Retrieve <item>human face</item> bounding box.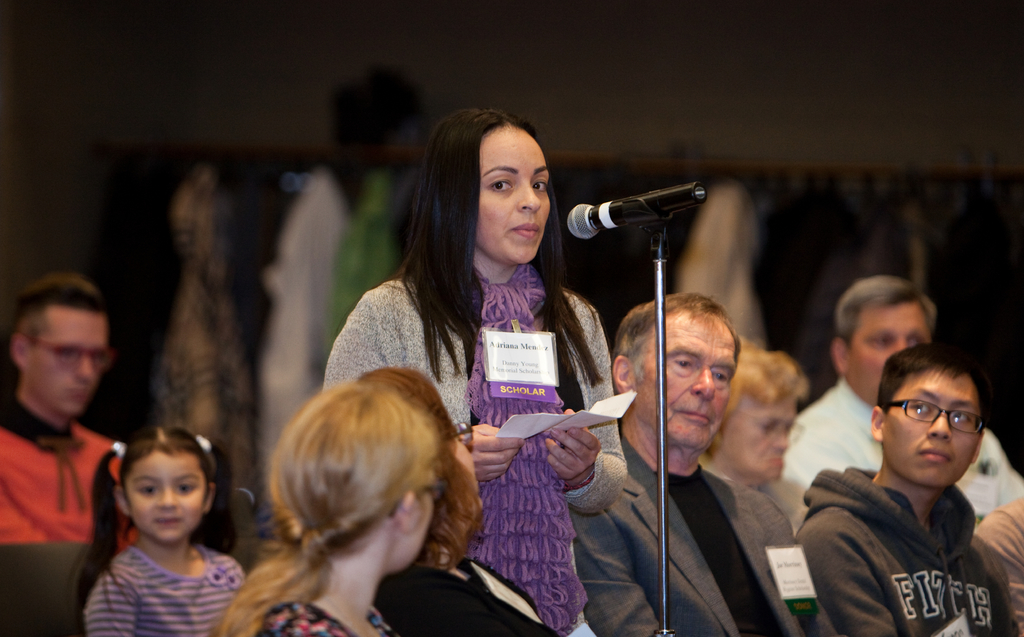
Bounding box: [left=845, top=299, right=927, bottom=394].
